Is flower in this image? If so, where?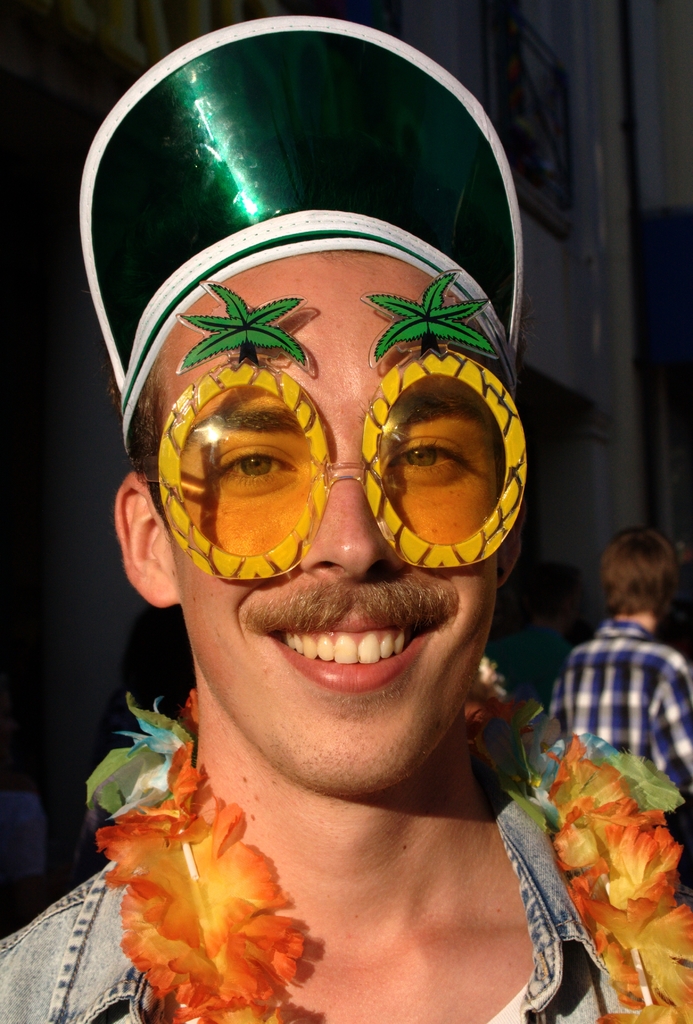
Yes, at box(596, 973, 692, 1023).
